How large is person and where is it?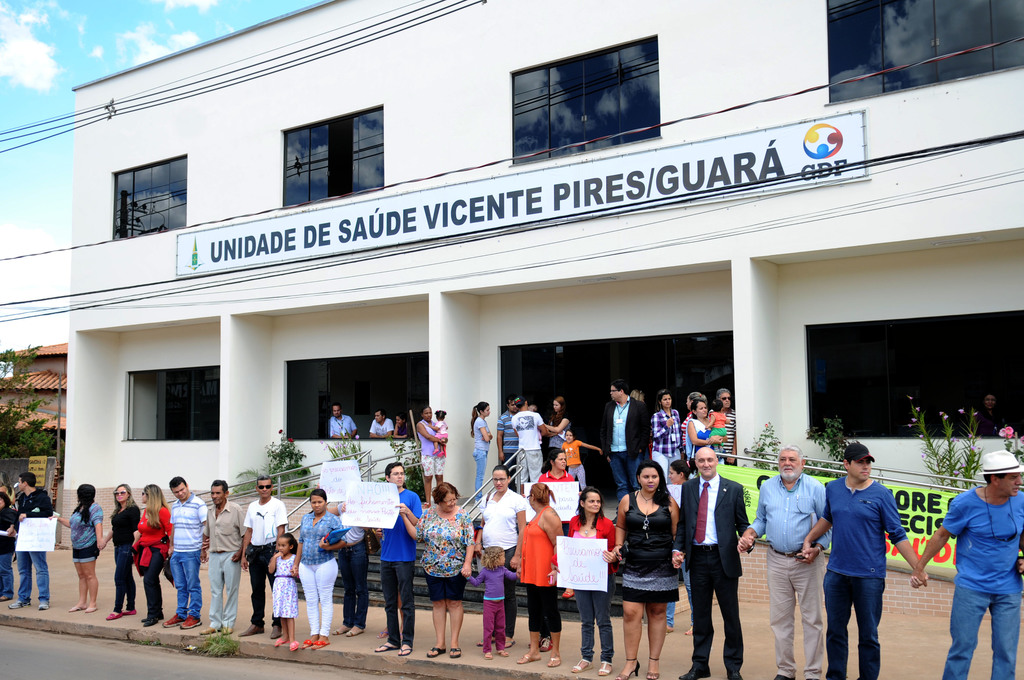
Bounding box: x1=623, y1=454, x2=702, y2=674.
